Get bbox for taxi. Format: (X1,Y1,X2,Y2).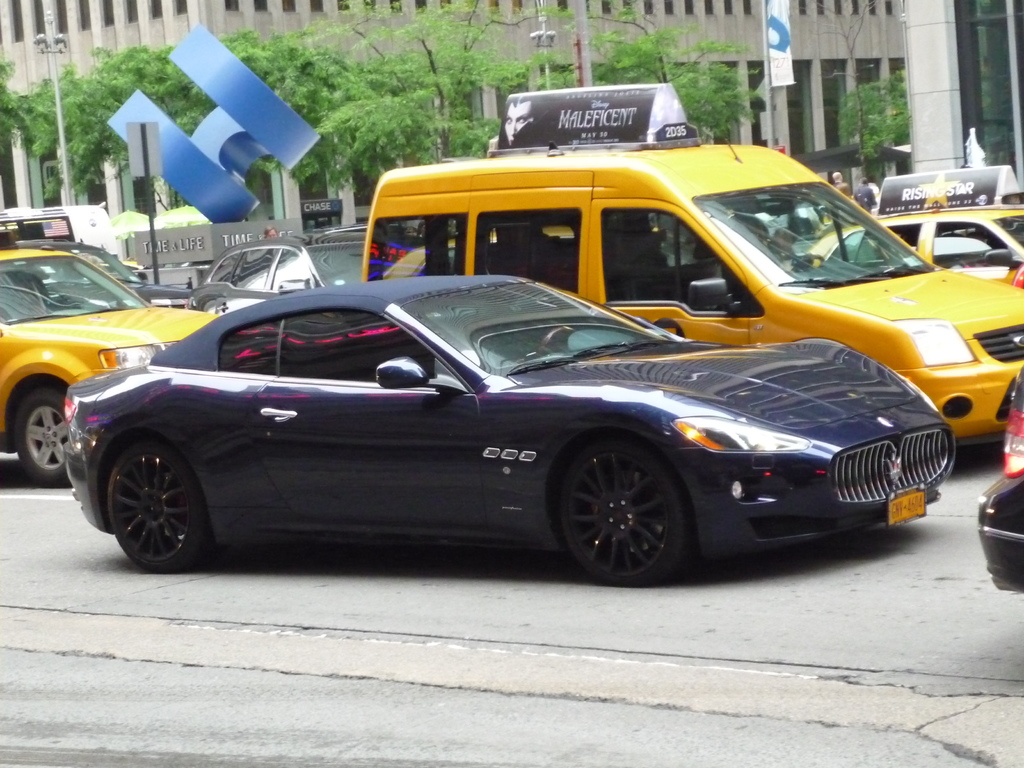
(804,168,1023,291).
